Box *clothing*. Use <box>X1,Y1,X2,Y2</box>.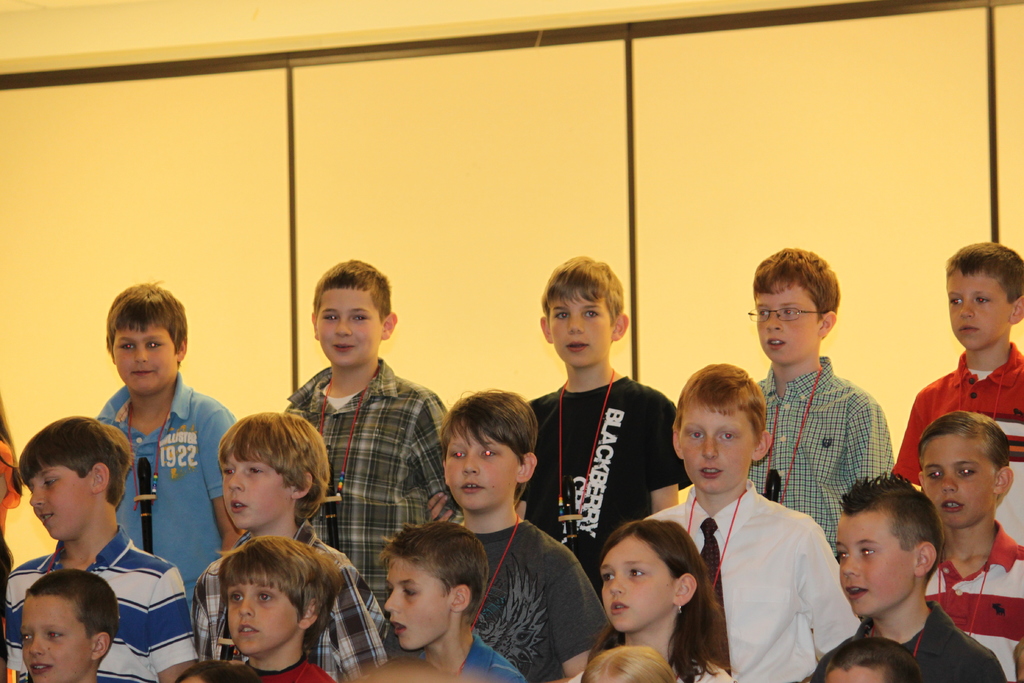
<box>520,373,692,597</box>.
